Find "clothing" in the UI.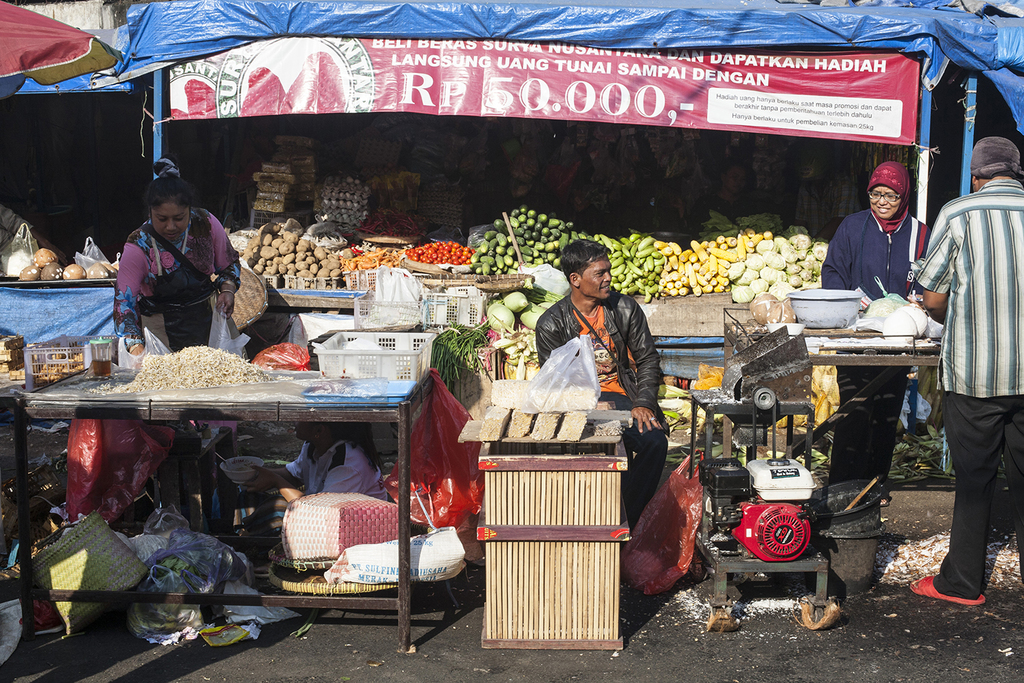
UI element at 819,164,932,497.
